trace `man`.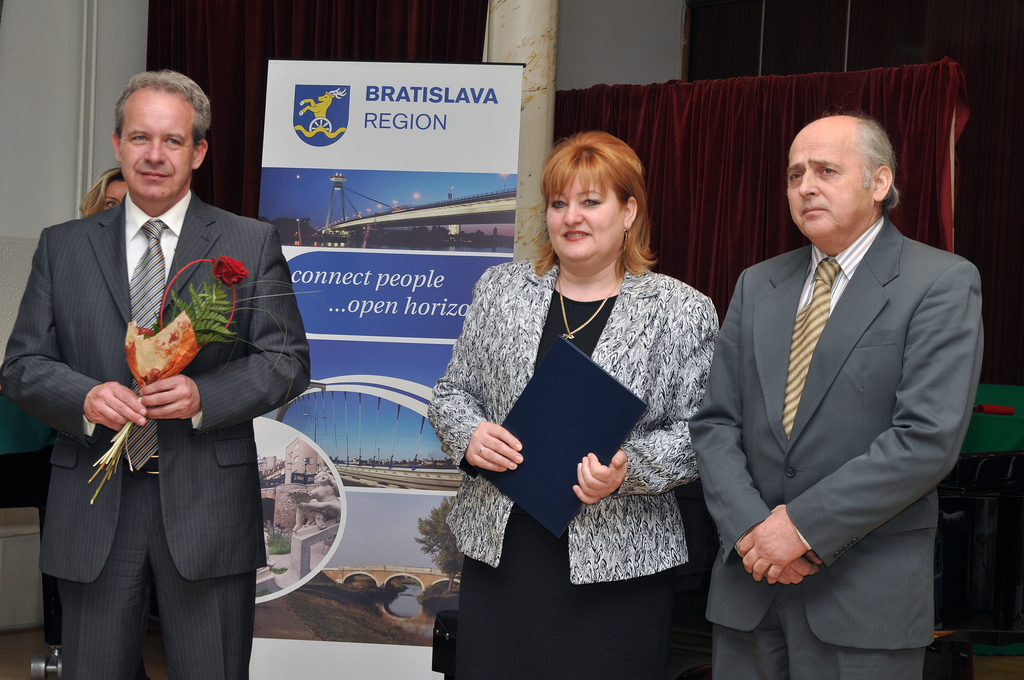
Traced to locate(701, 91, 989, 660).
